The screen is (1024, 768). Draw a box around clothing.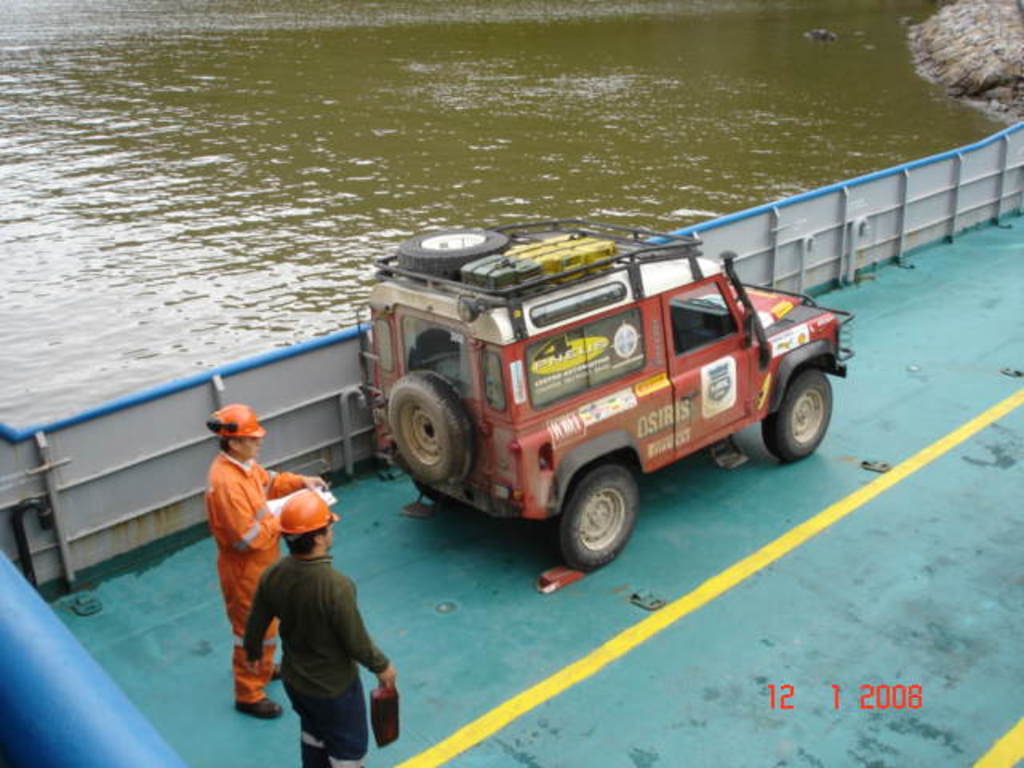
[243,544,403,760].
